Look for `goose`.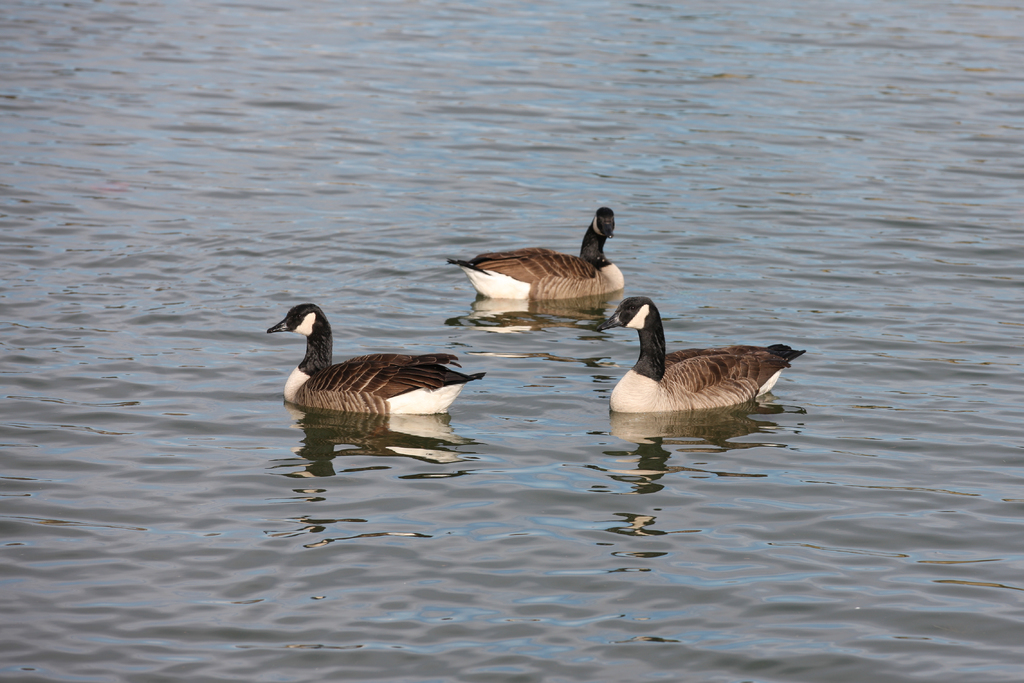
Found: (596,295,806,413).
